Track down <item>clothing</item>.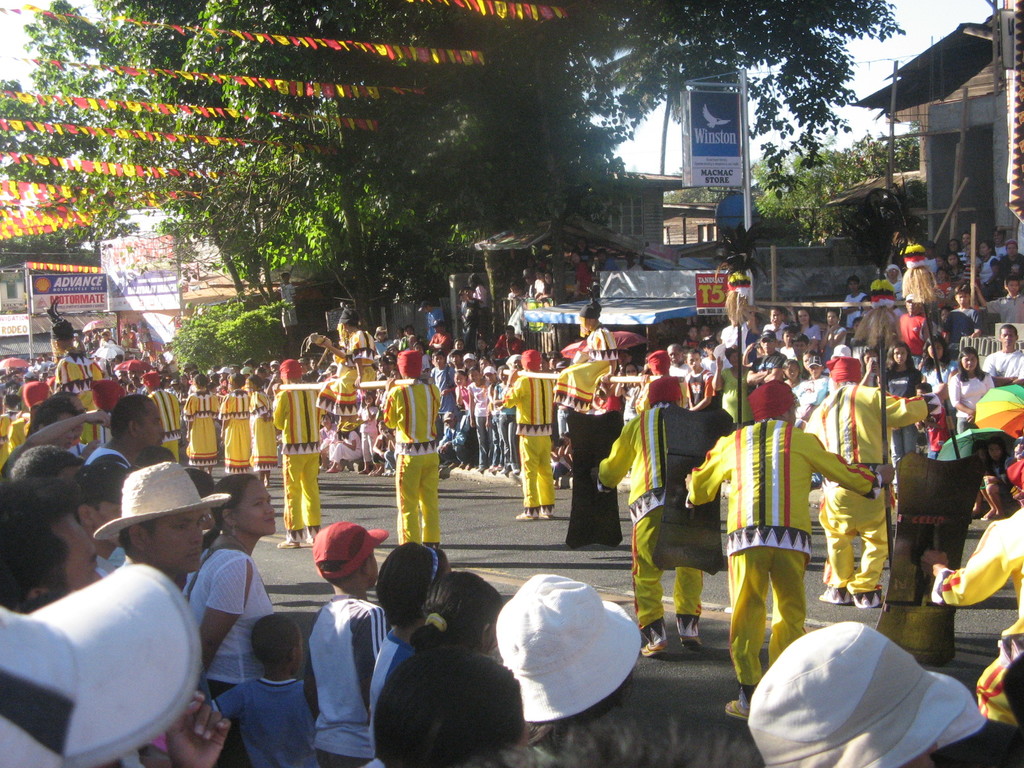
Tracked to {"left": 568, "top": 365, "right": 611, "bottom": 548}.
